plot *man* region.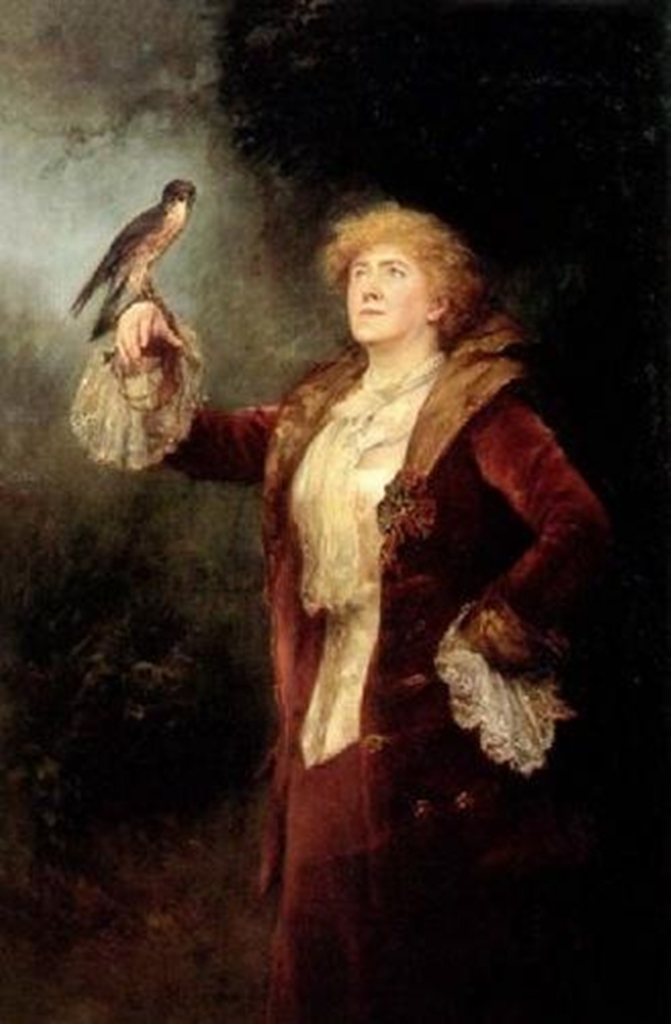
Plotted at BBox(114, 130, 596, 893).
